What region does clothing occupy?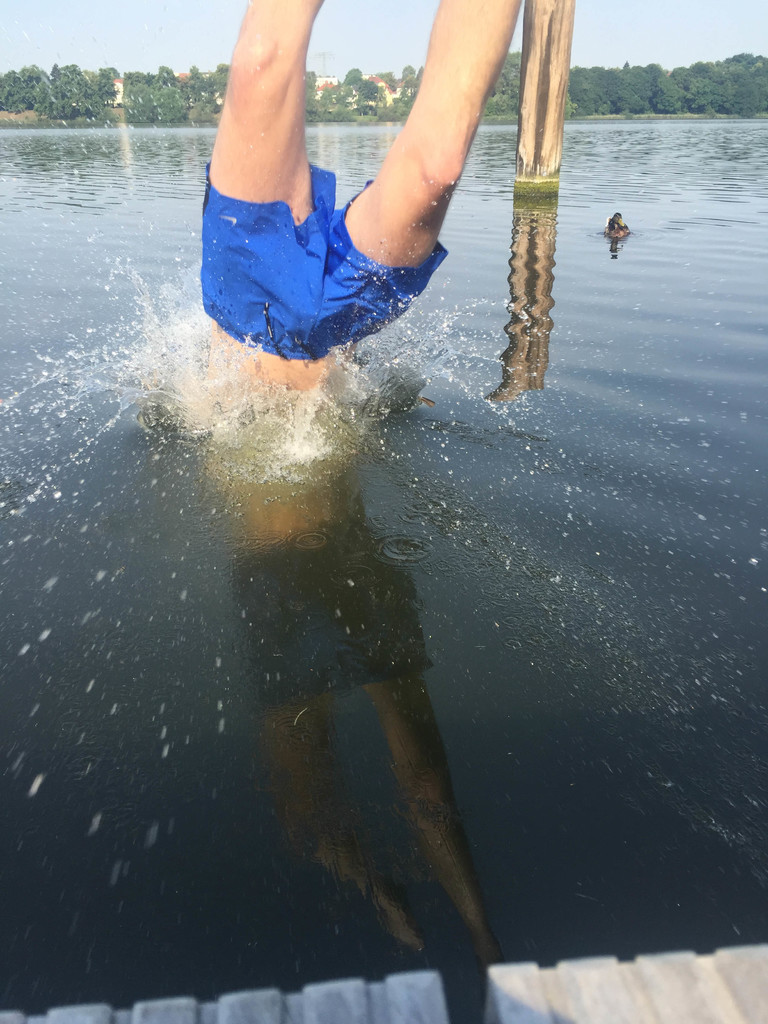
(200, 161, 448, 360).
